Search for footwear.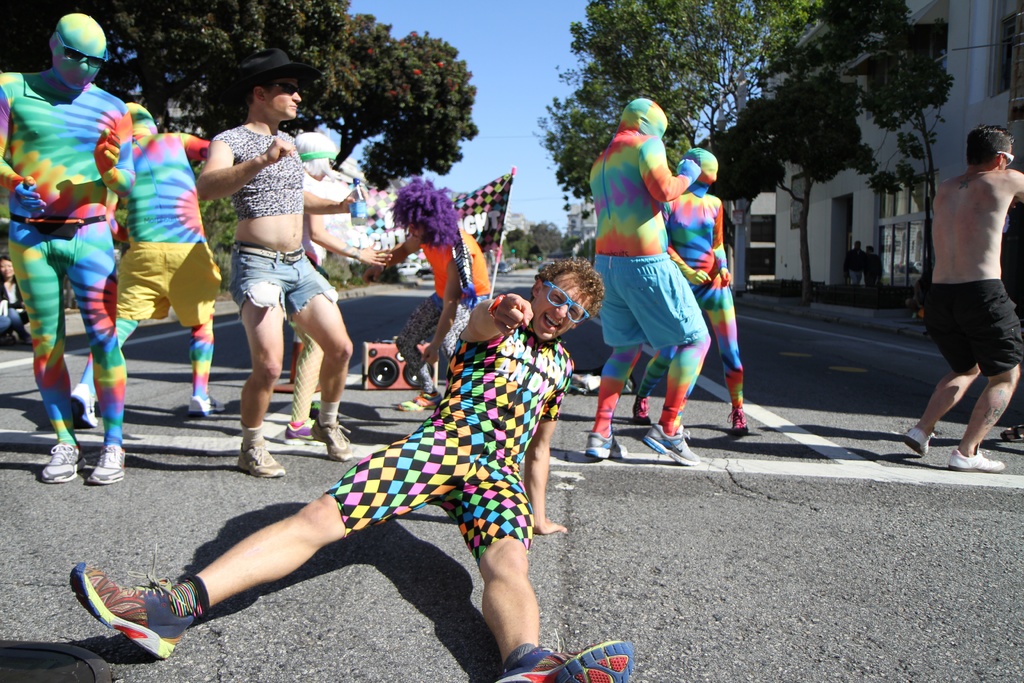
Found at (left=236, top=441, right=287, bottom=482).
